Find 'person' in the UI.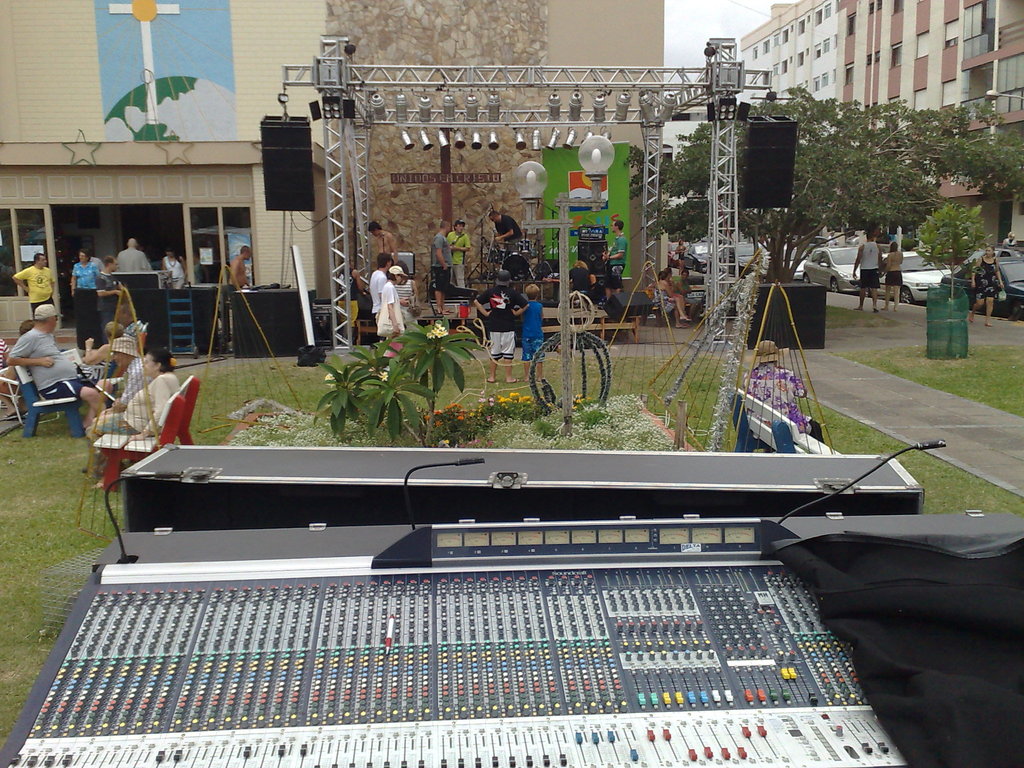
UI element at x1=366, y1=220, x2=399, y2=265.
